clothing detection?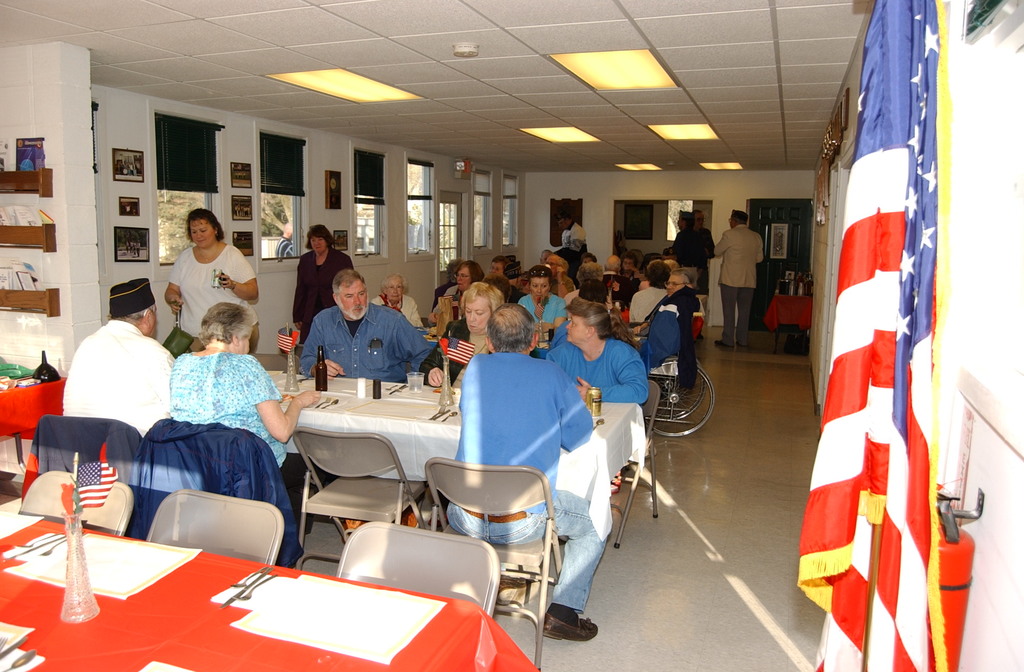
<box>172,347,284,491</box>
